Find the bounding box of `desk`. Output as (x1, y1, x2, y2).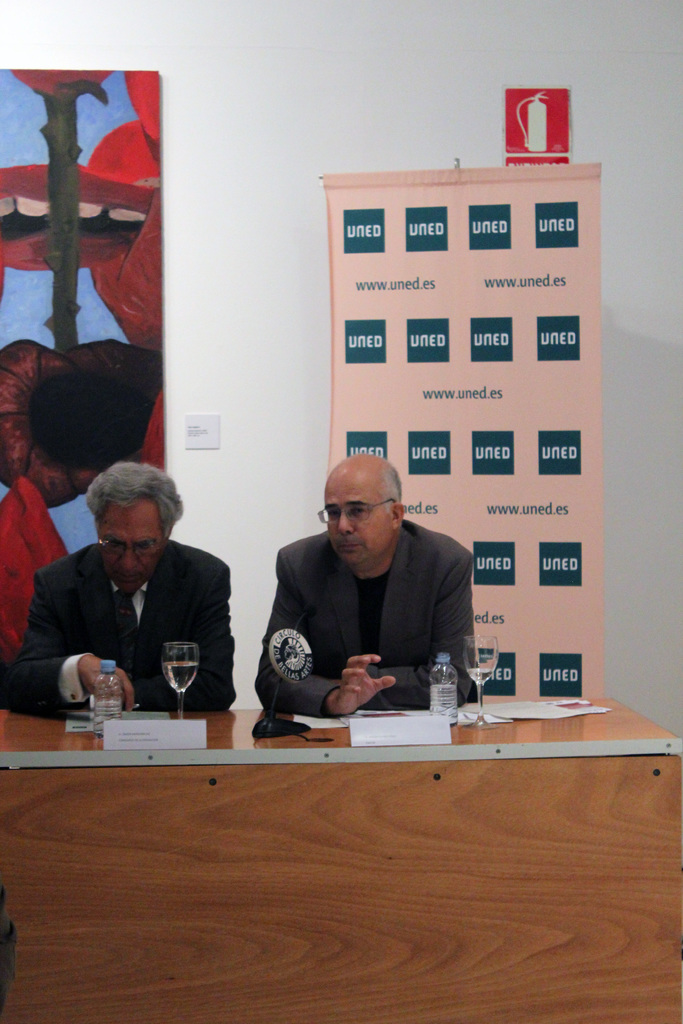
(0, 700, 682, 1023).
